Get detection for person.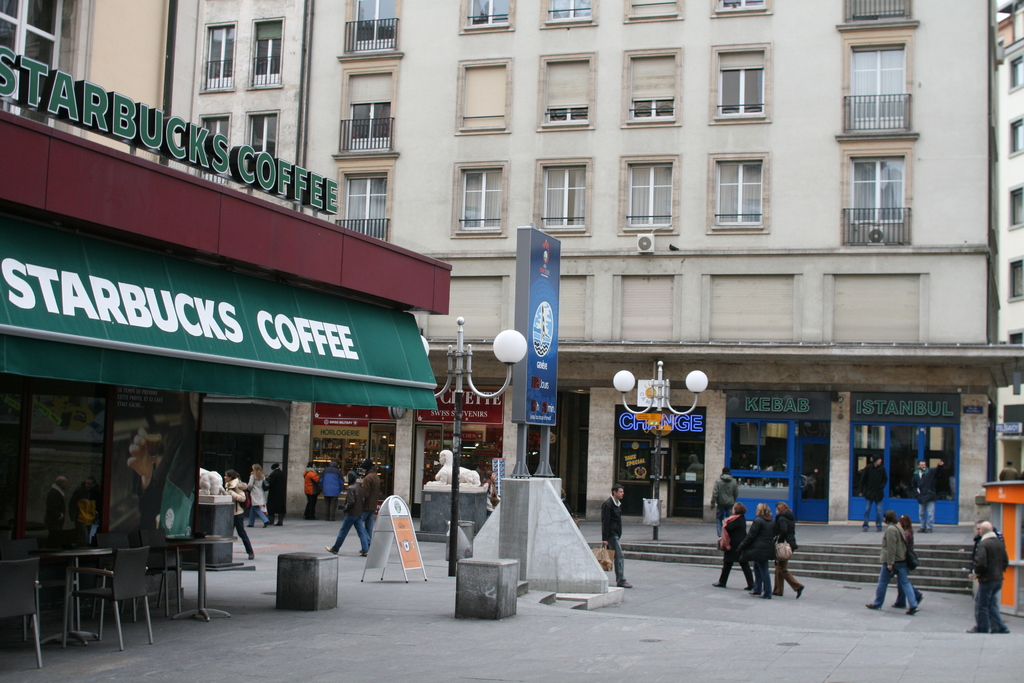
Detection: [729, 498, 778, 597].
